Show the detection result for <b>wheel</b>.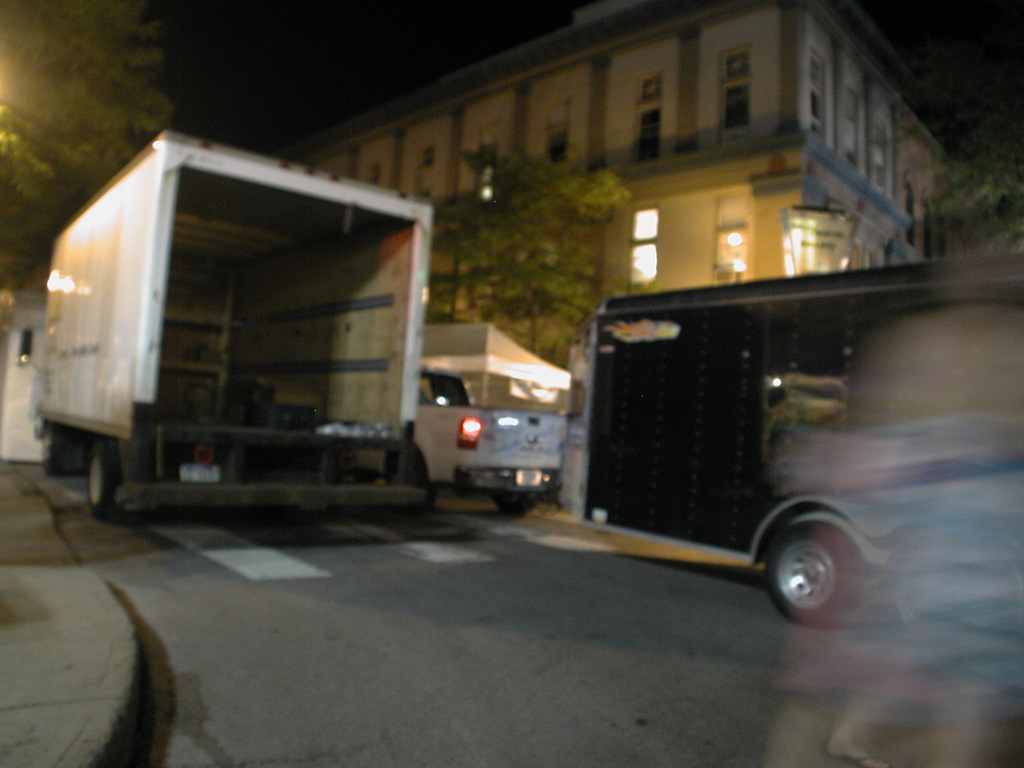
locate(492, 492, 543, 517).
